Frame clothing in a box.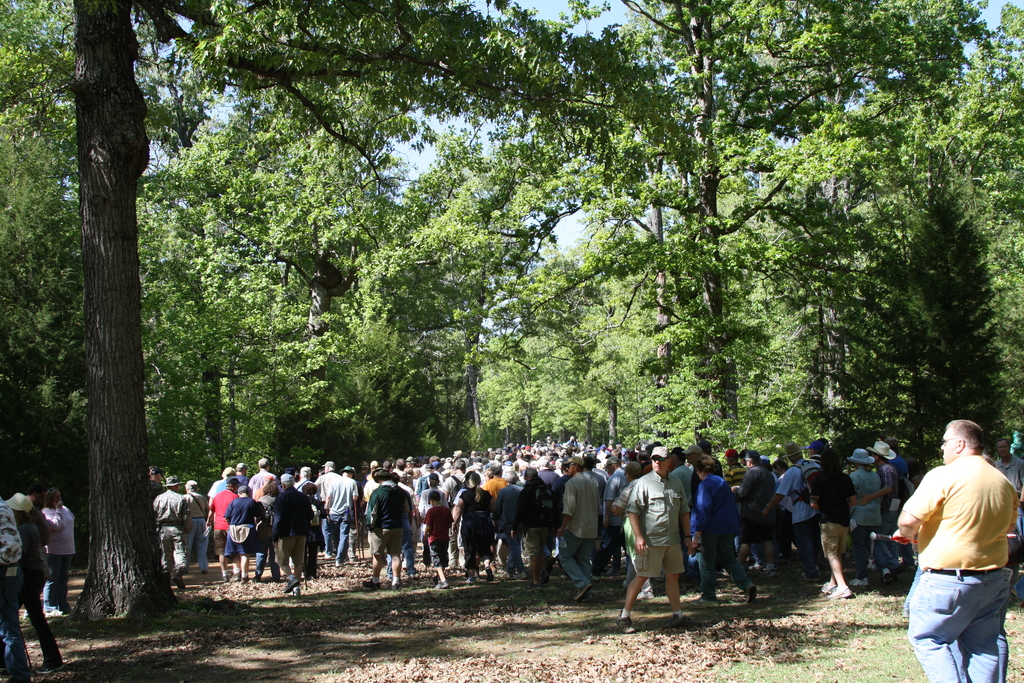
crop(735, 463, 778, 554).
